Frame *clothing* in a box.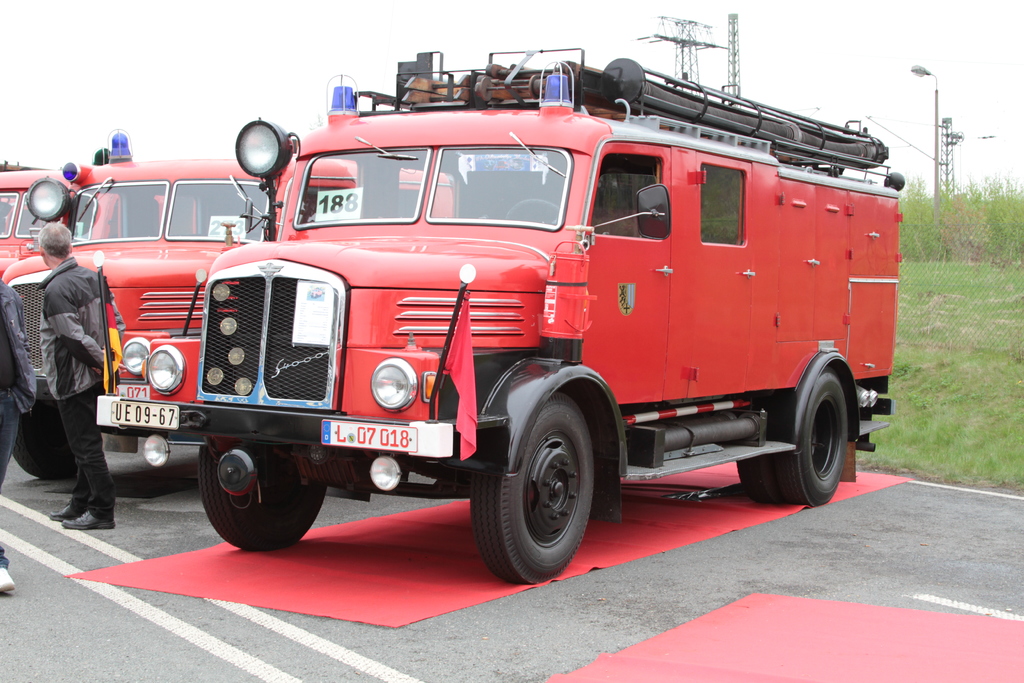
bbox=[0, 277, 37, 573].
